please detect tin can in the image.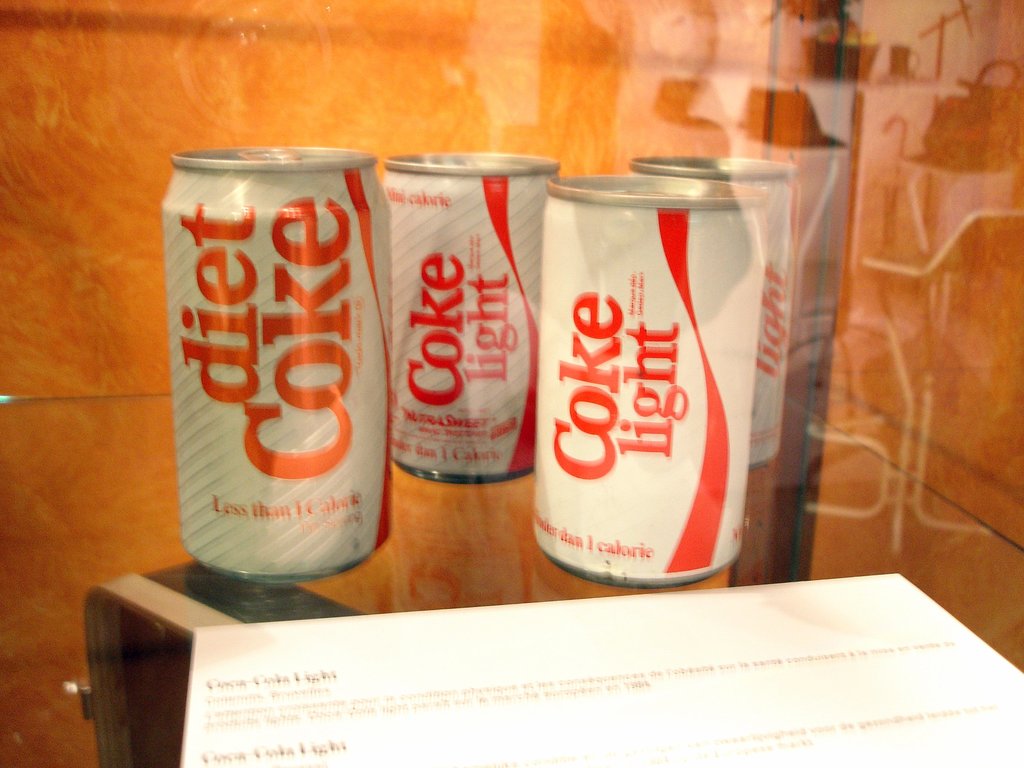
150:134:397:595.
